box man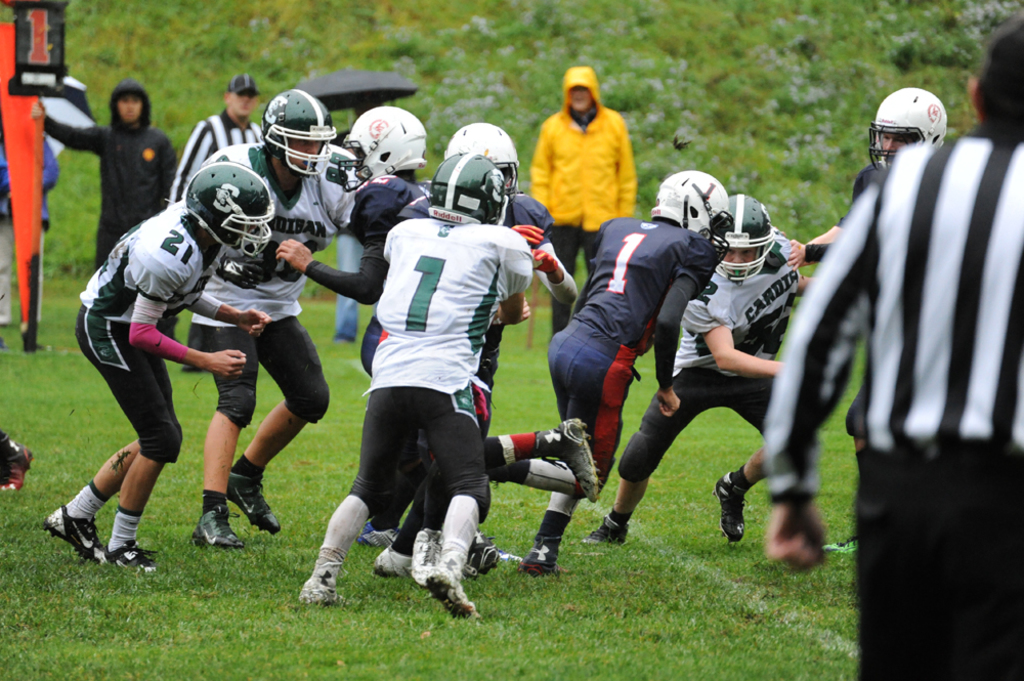
bbox(33, 84, 179, 348)
